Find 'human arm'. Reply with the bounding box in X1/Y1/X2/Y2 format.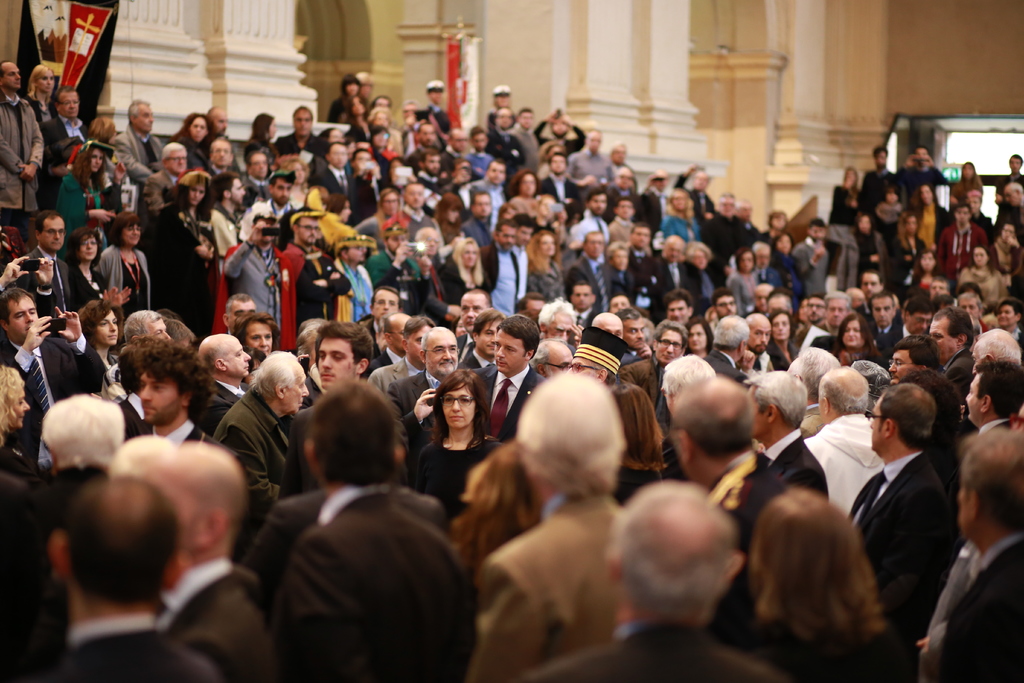
673/163/699/188.
